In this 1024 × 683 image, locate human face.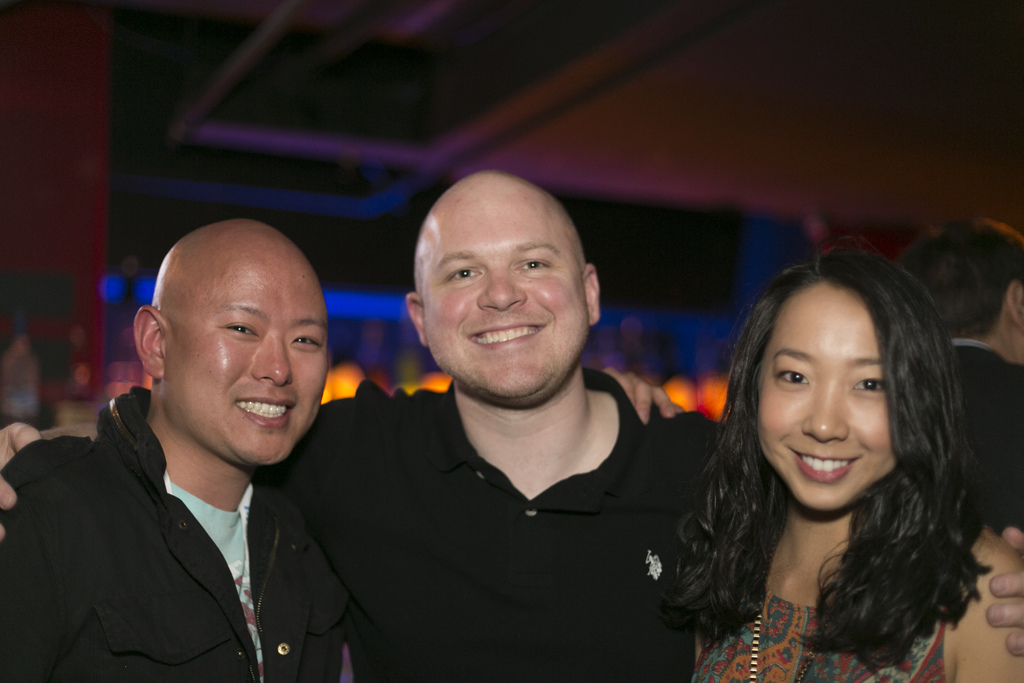
Bounding box: box(759, 285, 899, 511).
